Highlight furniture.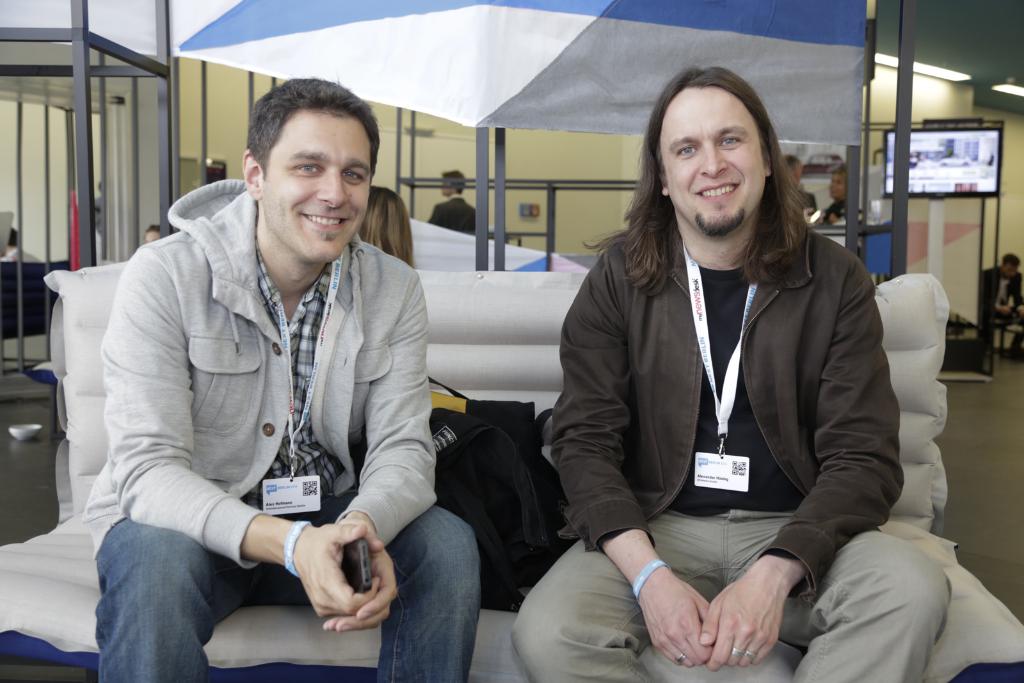
Highlighted region: l=0, t=269, r=1023, b=682.
